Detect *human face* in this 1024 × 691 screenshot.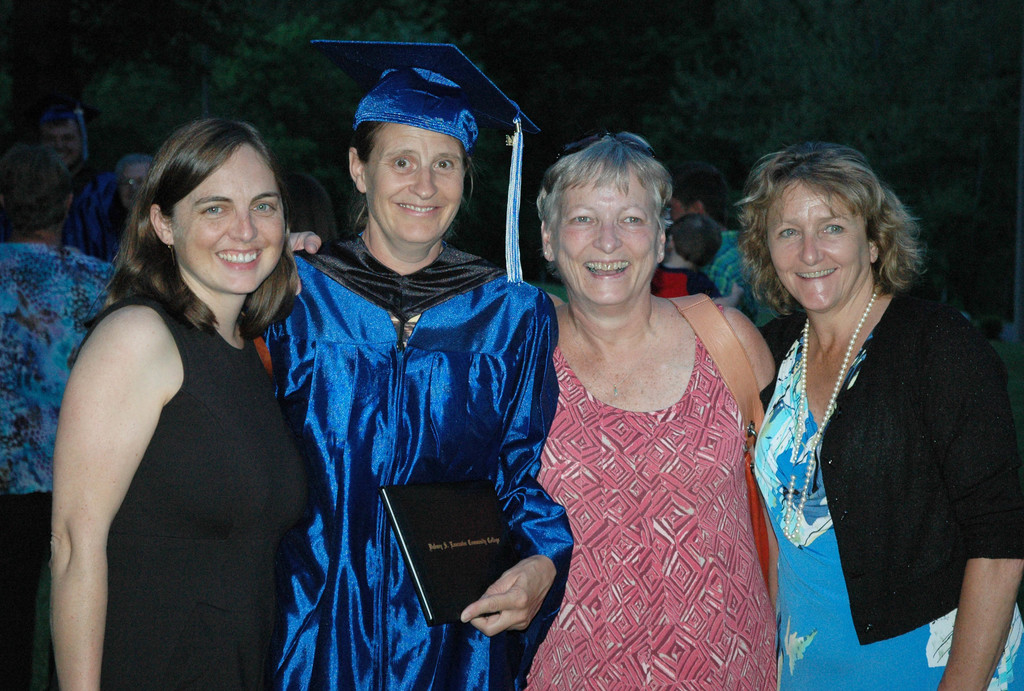
Detection: x1=120 y1=163 x2=148 y2=208.
